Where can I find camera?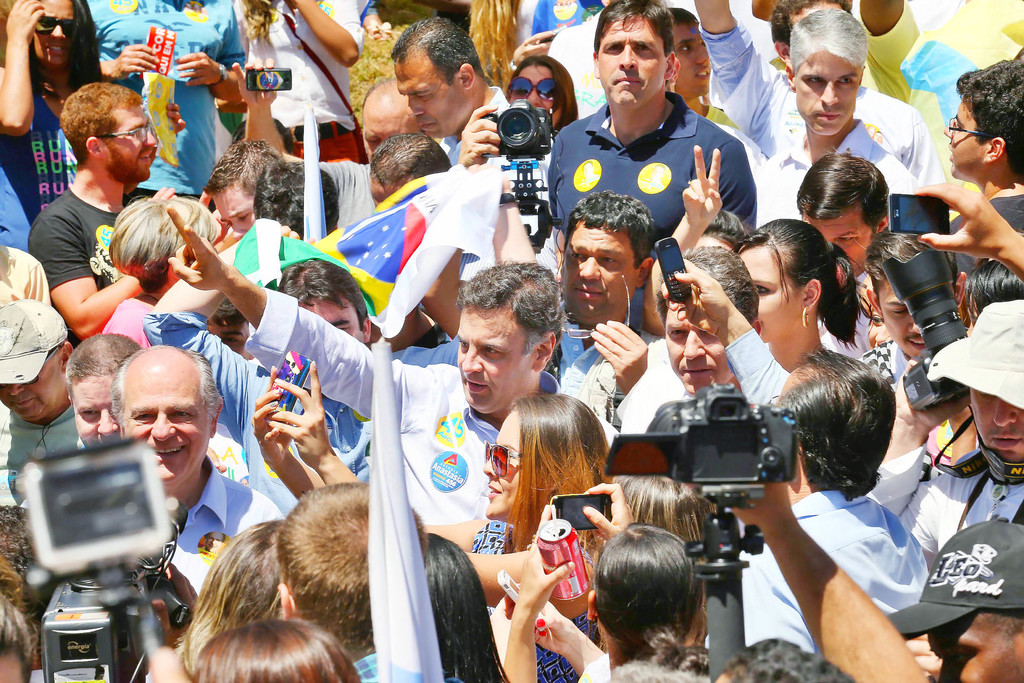
You can find it at pyautogui.locateOnScreen(883, 231, 971, 415).
